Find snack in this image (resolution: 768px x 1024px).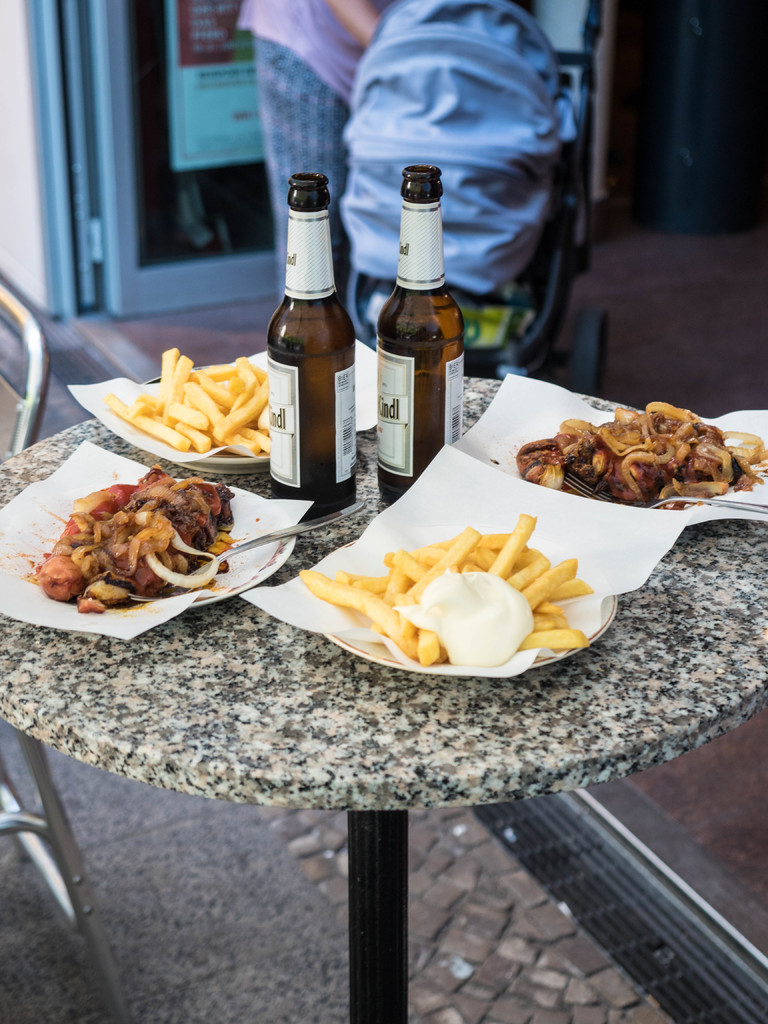
117/350/268/452.
